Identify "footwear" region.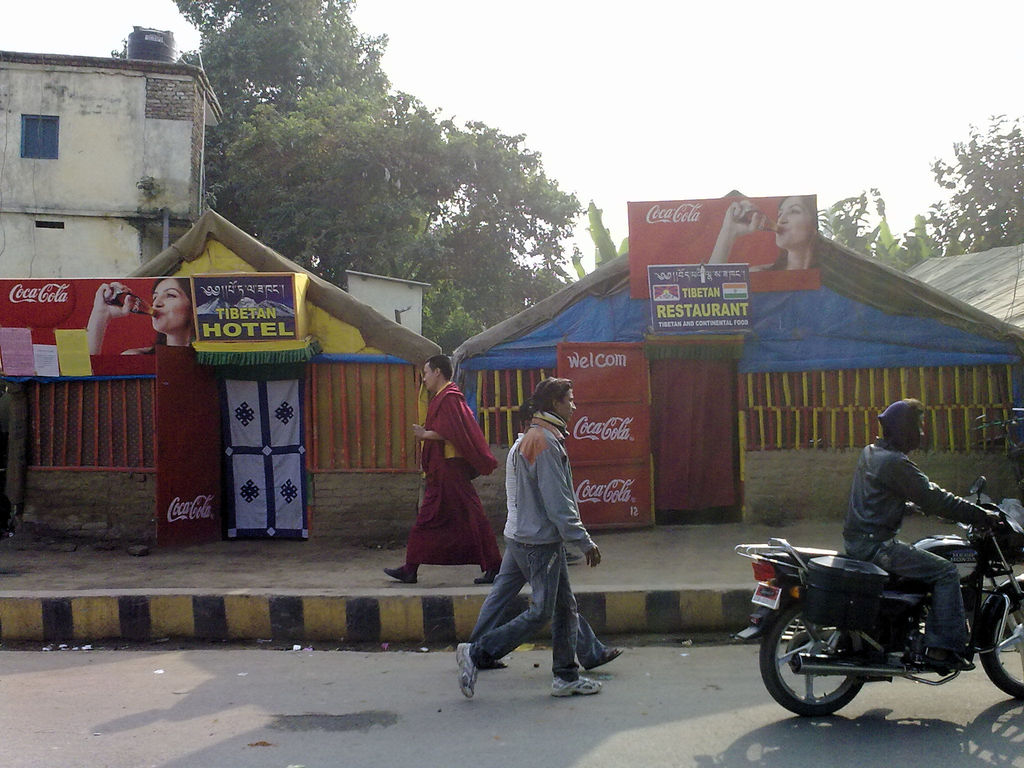
Region: {"left": 552, "top": 675, "right": 604, "bottom": 700}.
